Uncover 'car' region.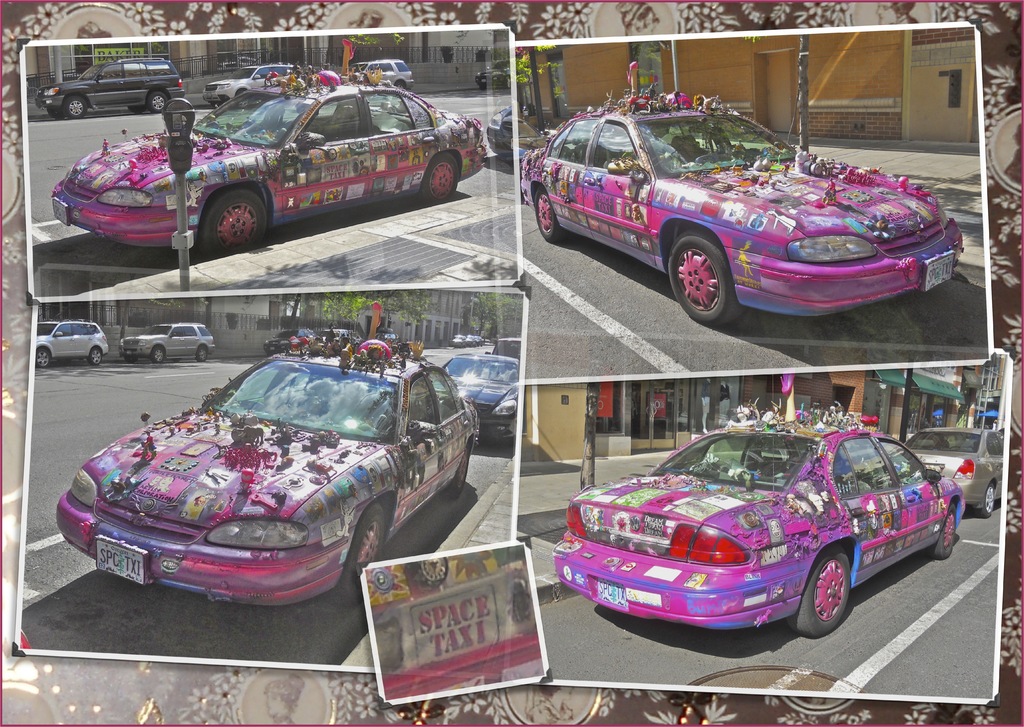
Uncovered: 553:375:965:637.
